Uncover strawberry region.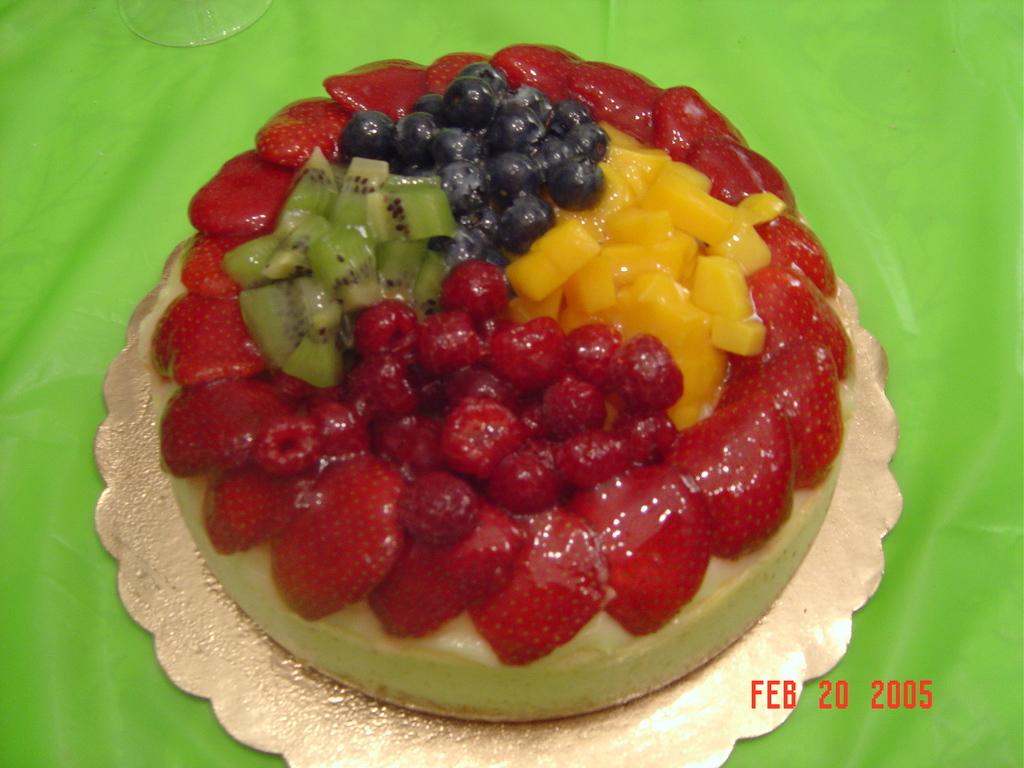
Uncovered: 722,346,840,498.
